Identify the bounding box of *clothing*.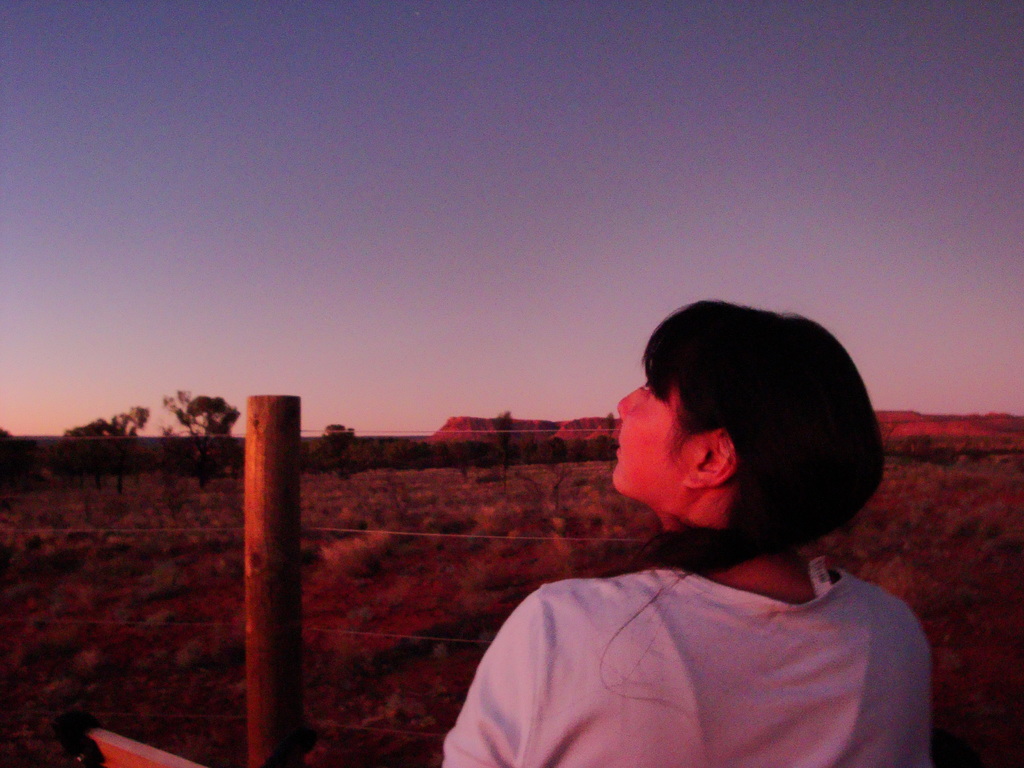
bbox=[437, 554, 932, 767].
